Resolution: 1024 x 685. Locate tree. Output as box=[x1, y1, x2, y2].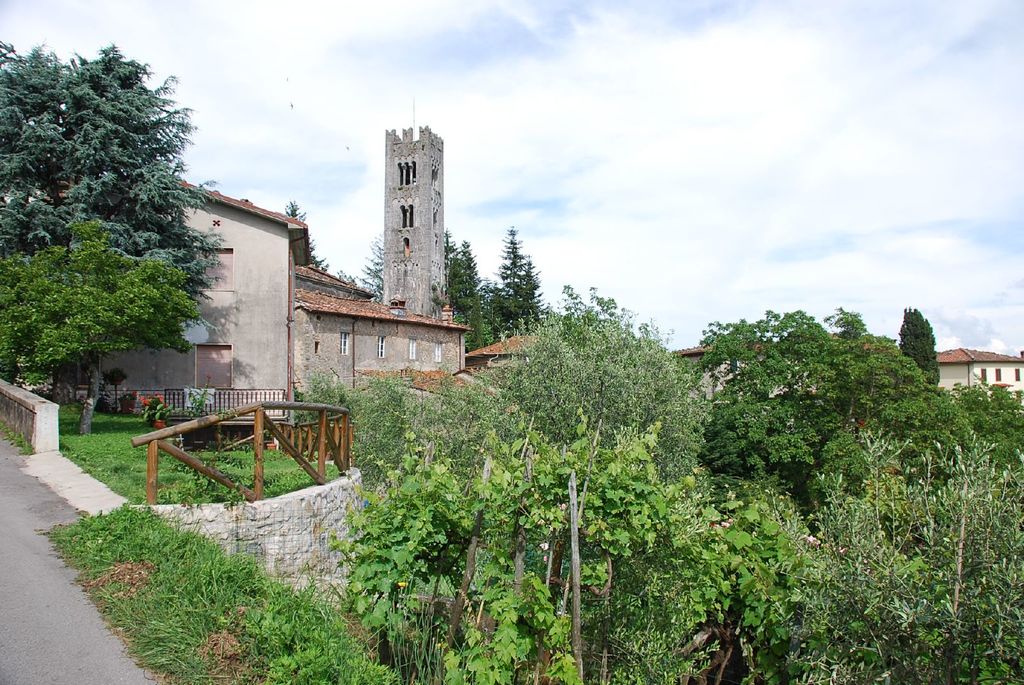
box=[19, 18, 211, 423].
